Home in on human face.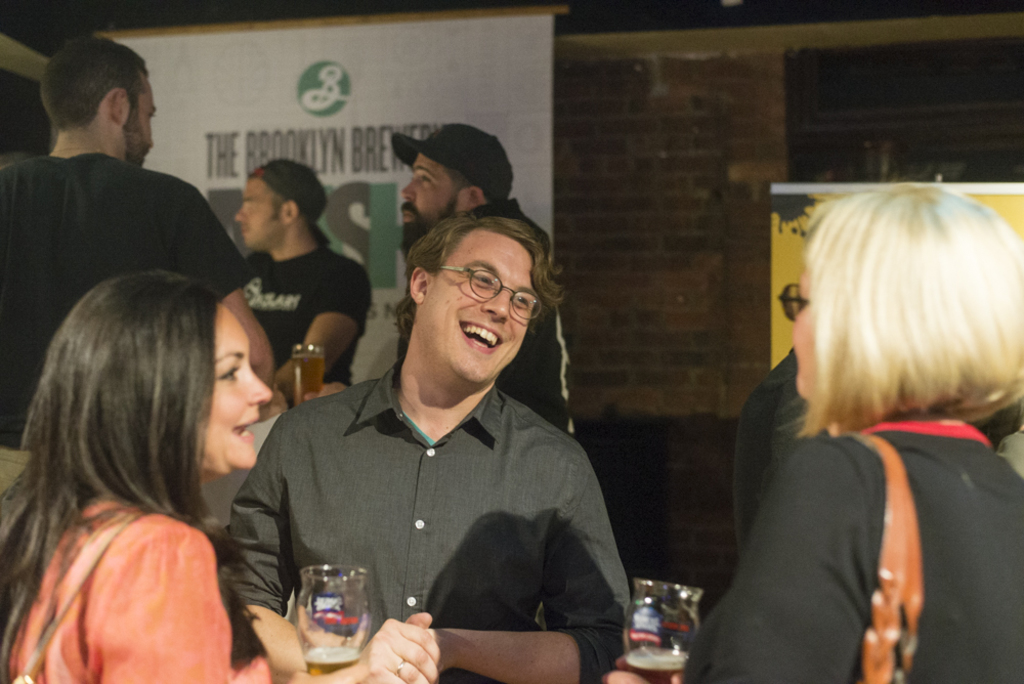
Homed in at left=200, top=309, right=270, bottom=464.
